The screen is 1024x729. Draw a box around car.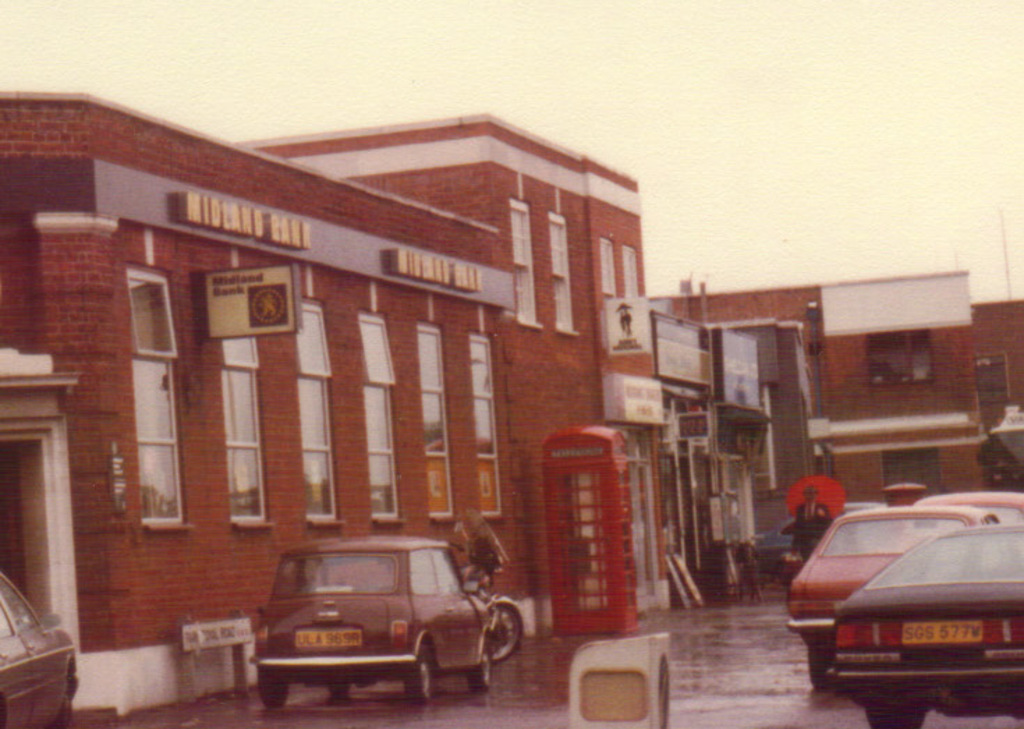
crop(908, 479, 1023, 524).
